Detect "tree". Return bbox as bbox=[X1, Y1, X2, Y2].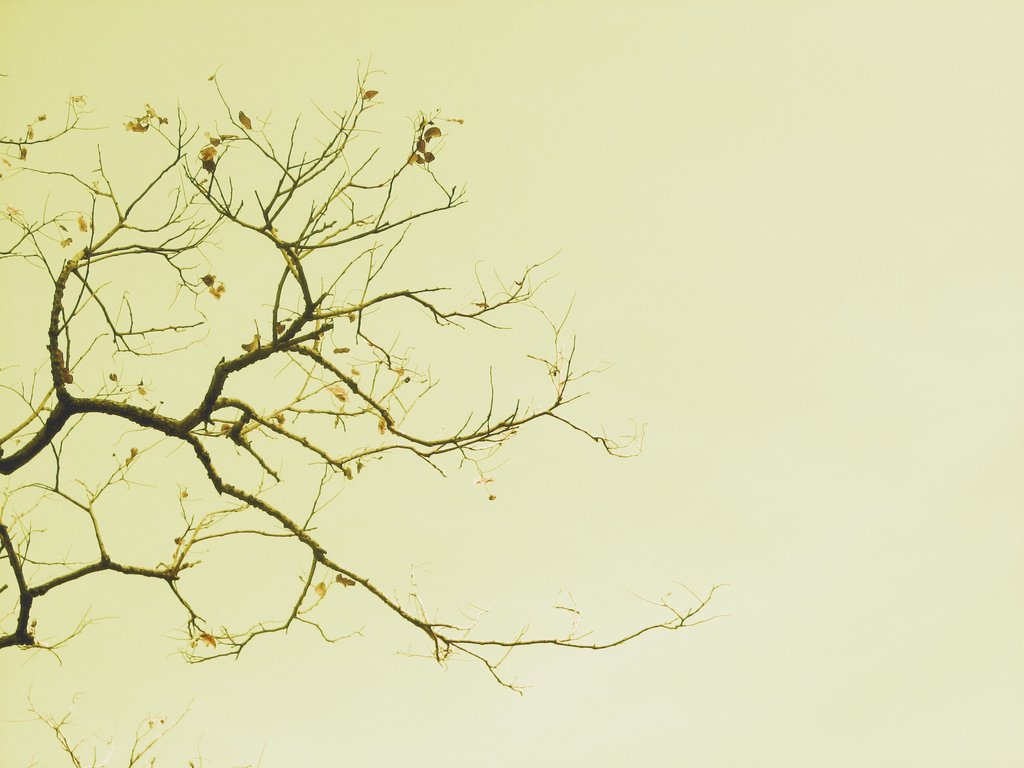
bbox=[0, 31, 728, 767].
